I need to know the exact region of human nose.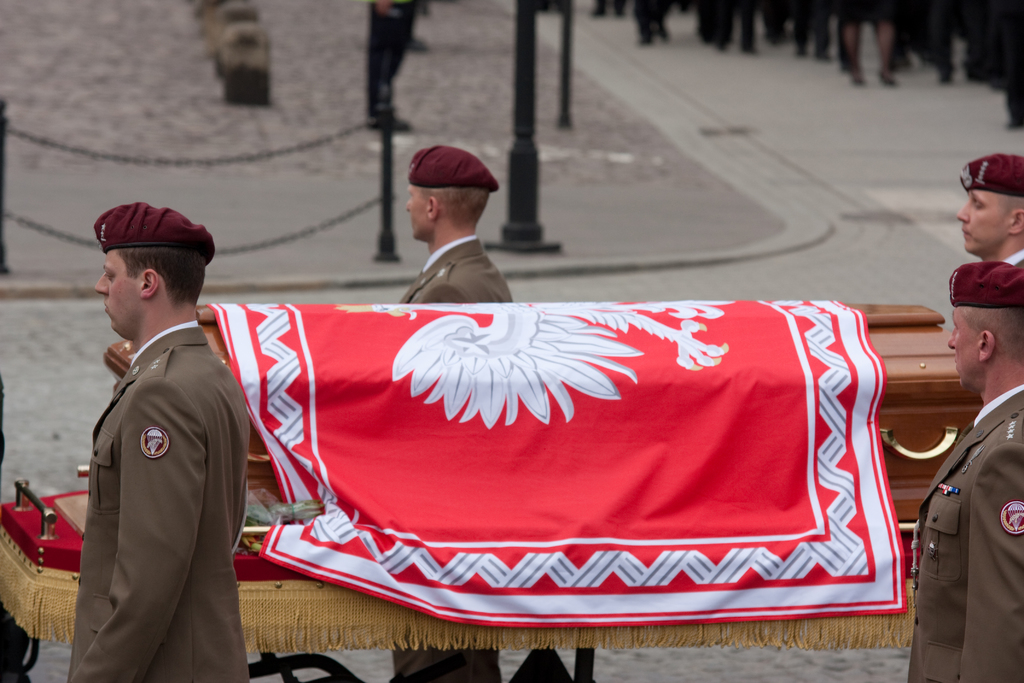
Region: pyautogui.locateOnScreen(403, 201, 410, 214).
